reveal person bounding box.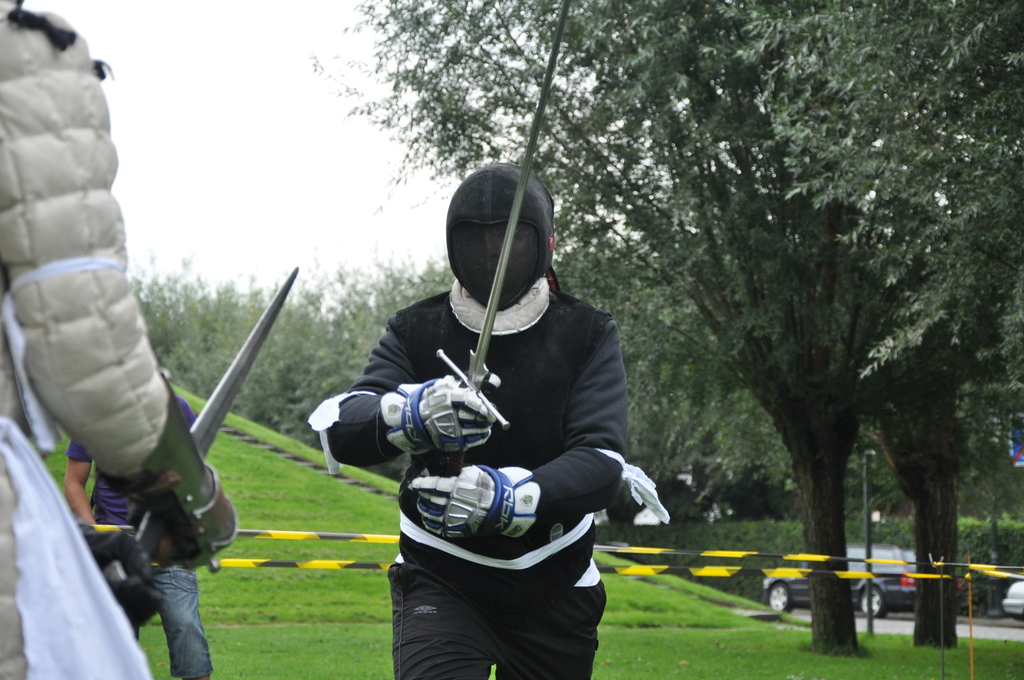
Revealed: (left=306, top=156, right=669, bottom=679).
